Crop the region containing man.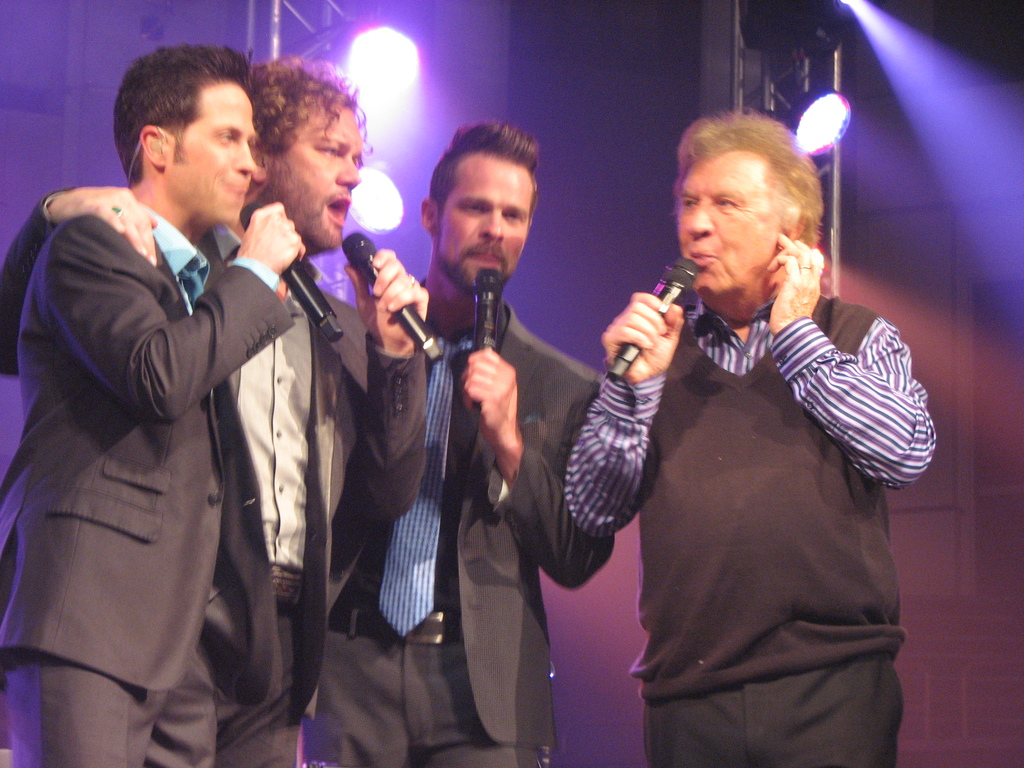
Crop region: 308/120/616/767.
